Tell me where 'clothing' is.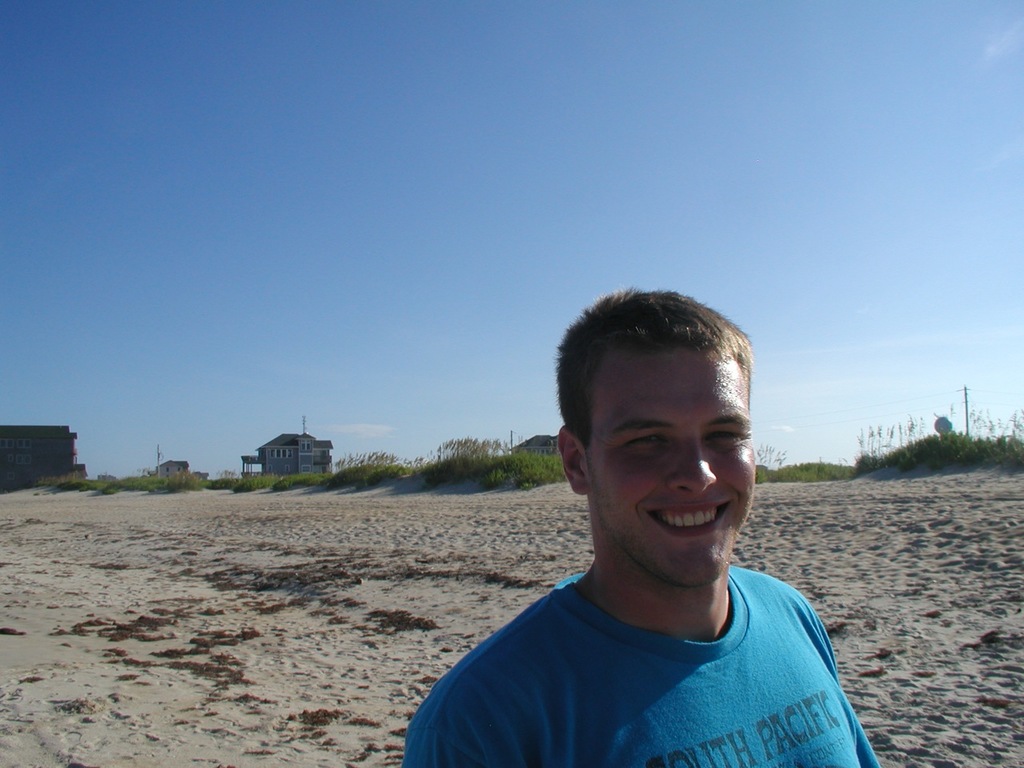
'clothing' is at bbox(397, 571, 881, 767).
